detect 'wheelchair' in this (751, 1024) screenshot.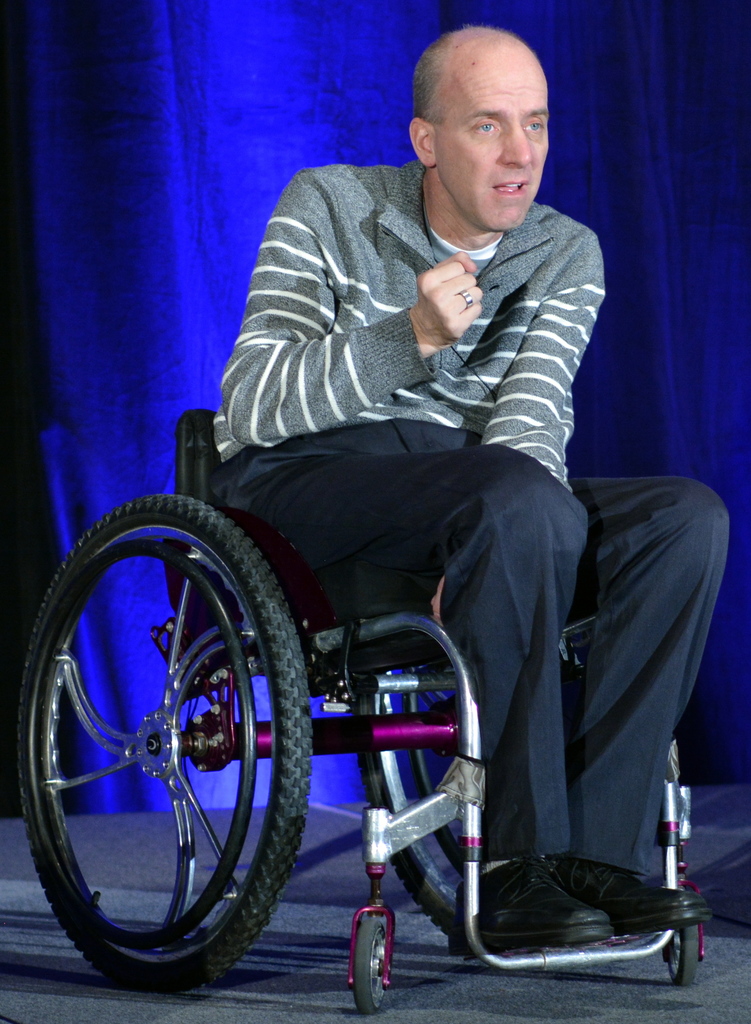
Detection: (14, 408, 706, 1014).
